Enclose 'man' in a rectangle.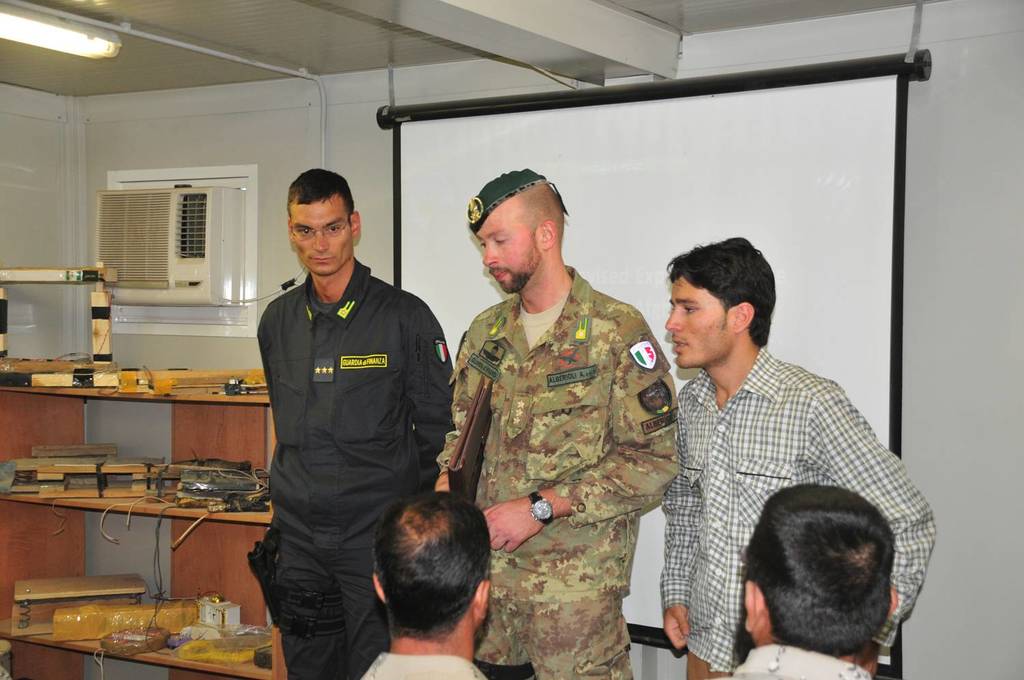
{"left": 425, "top": 166, "right": 682, "bottom": 679}.
